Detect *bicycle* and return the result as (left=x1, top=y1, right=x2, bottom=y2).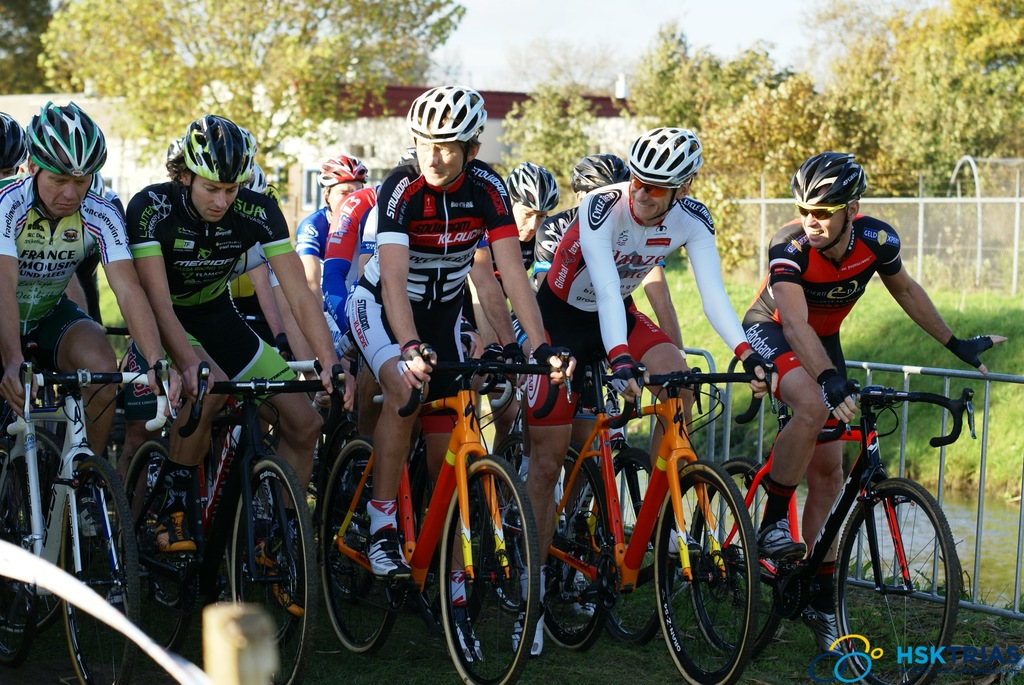
(left=691, top=357, right=966, bottom=684).
